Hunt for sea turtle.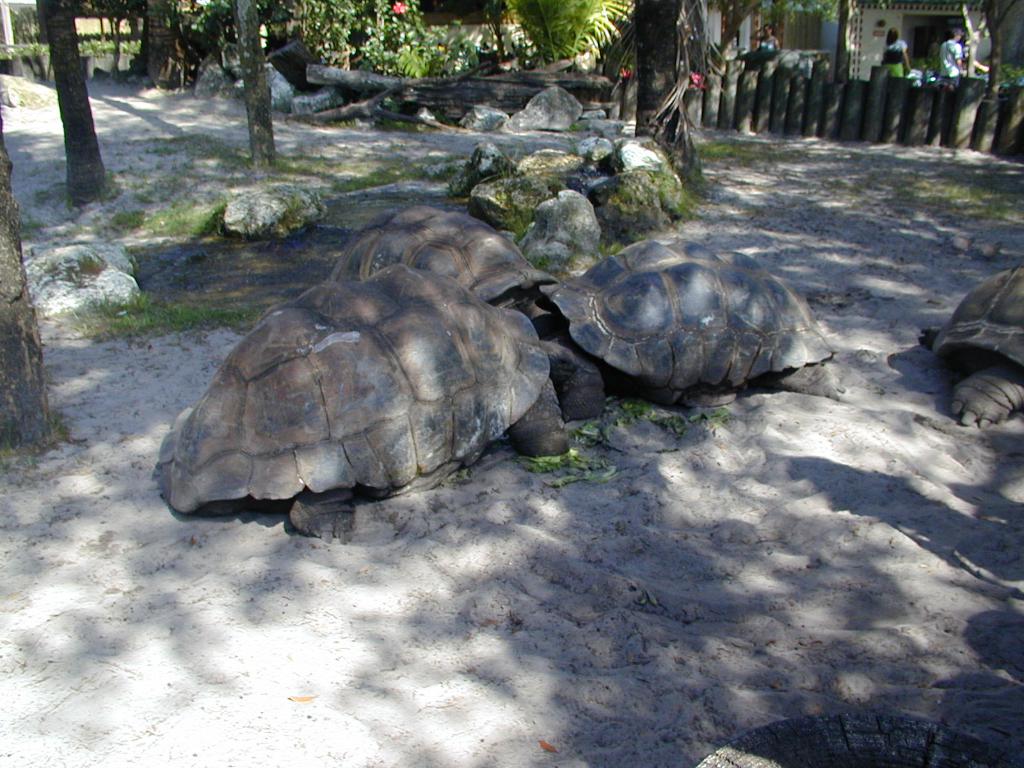
Hunted down at (left=916, top=267, right=1023, bottom=431).
